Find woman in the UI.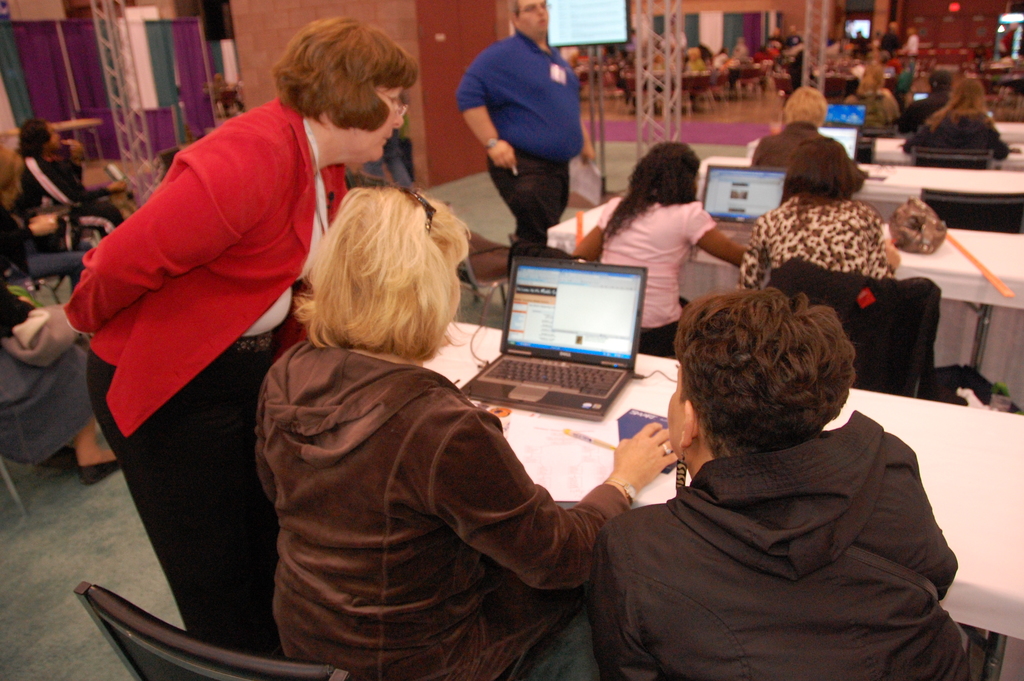
UI element at region(598, 139, 739, 327).
